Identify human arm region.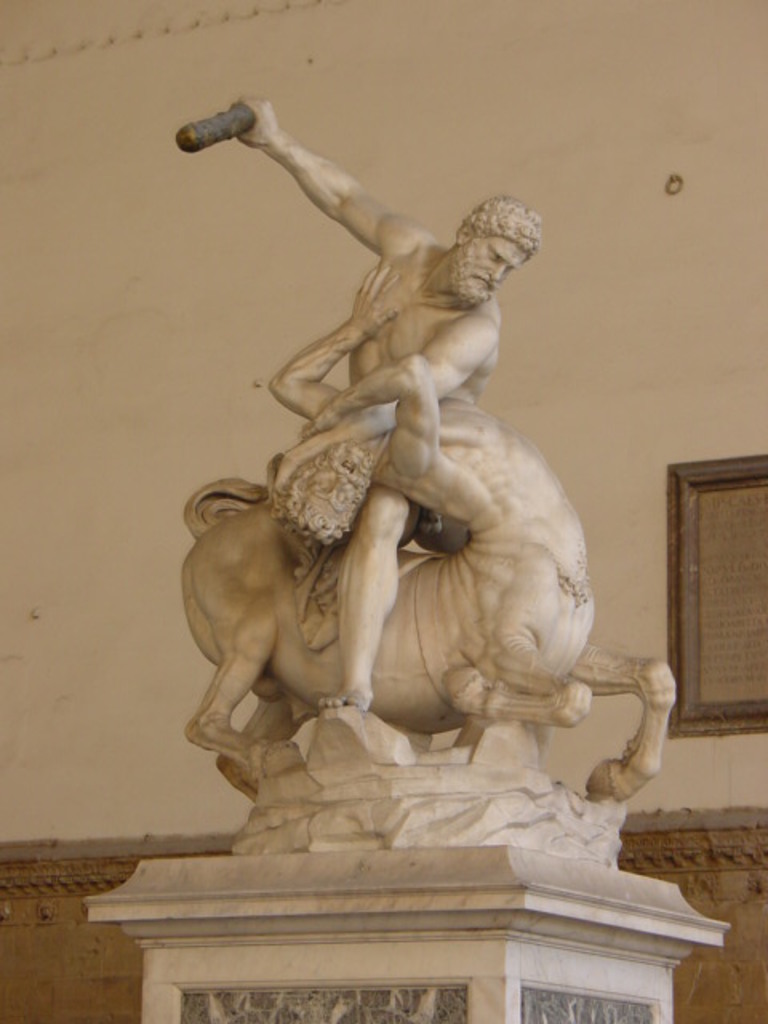
Region: [269,322,490,485].
